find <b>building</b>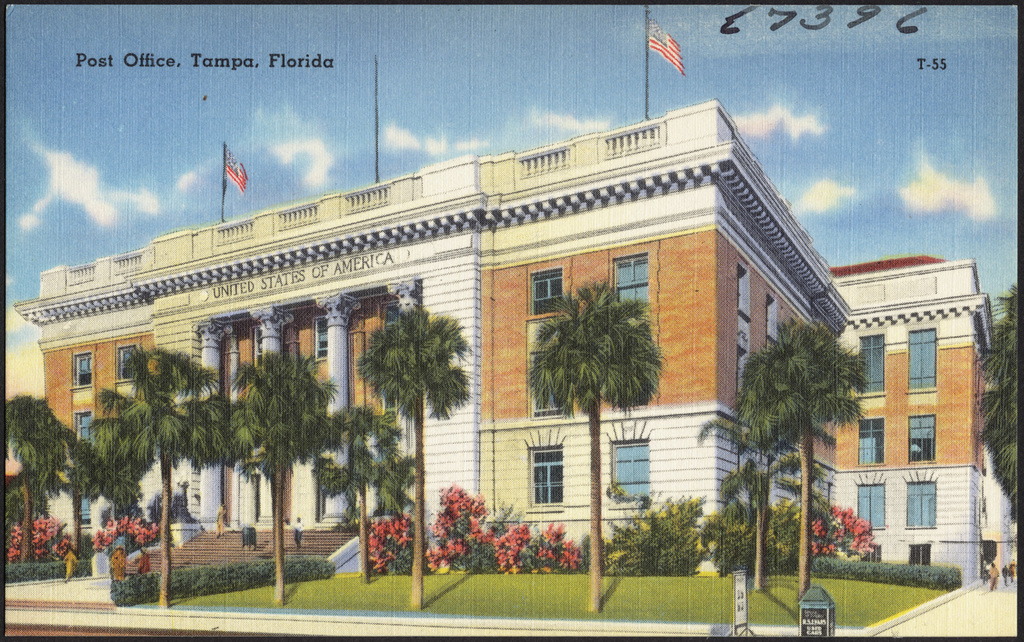
(21, 85, 1010, 588)
